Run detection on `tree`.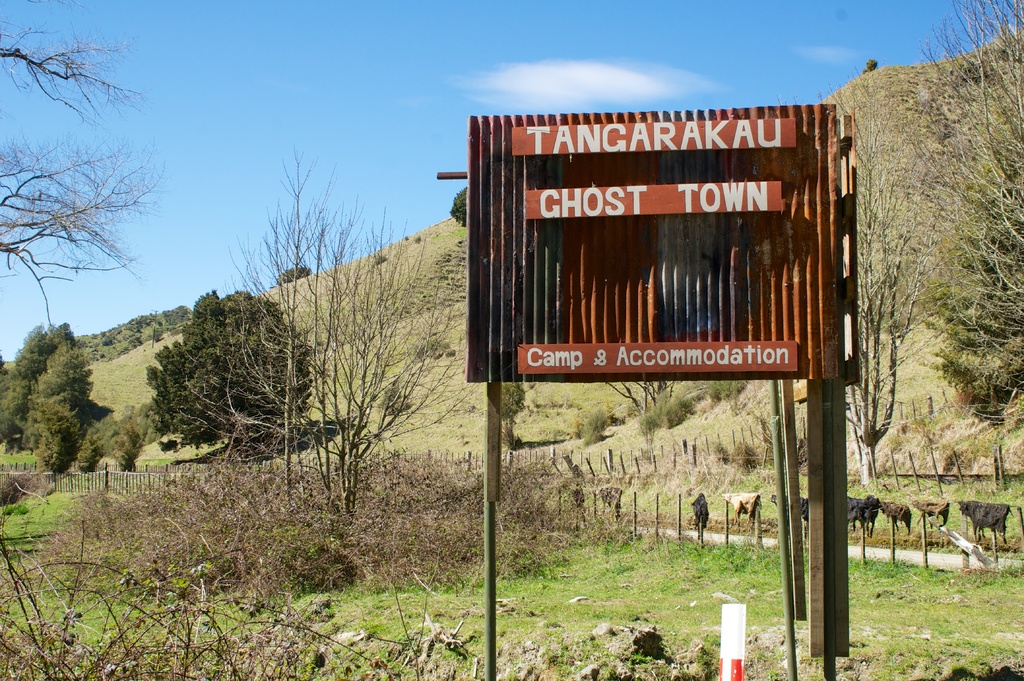
Result: locate(860, 0, 1023, 425).
